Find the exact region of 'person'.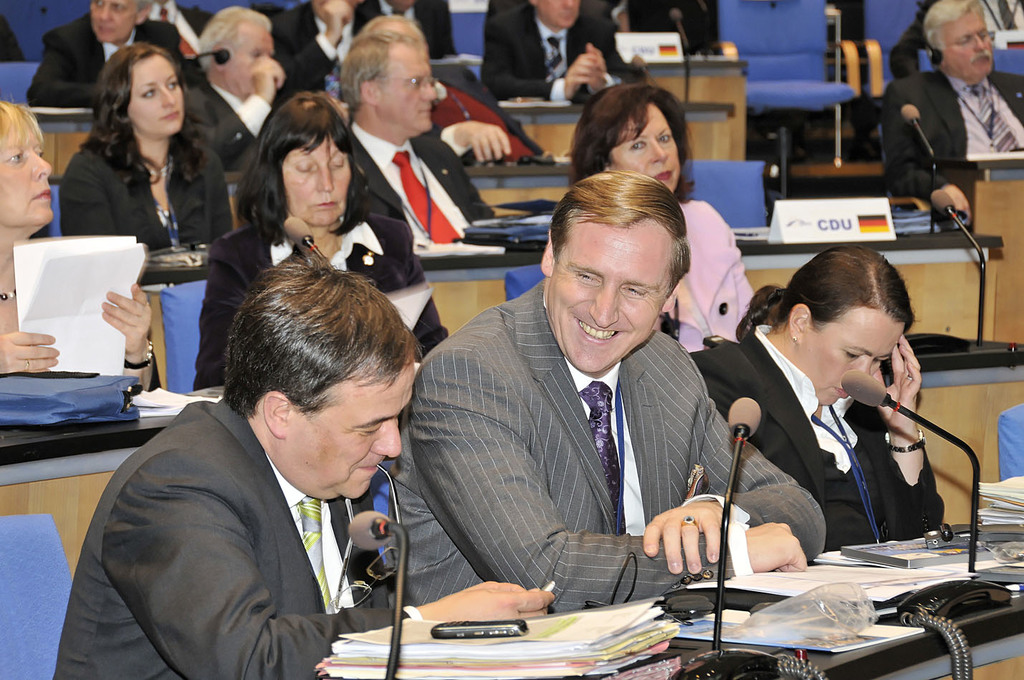
Exact region: 573/82/755/353.
